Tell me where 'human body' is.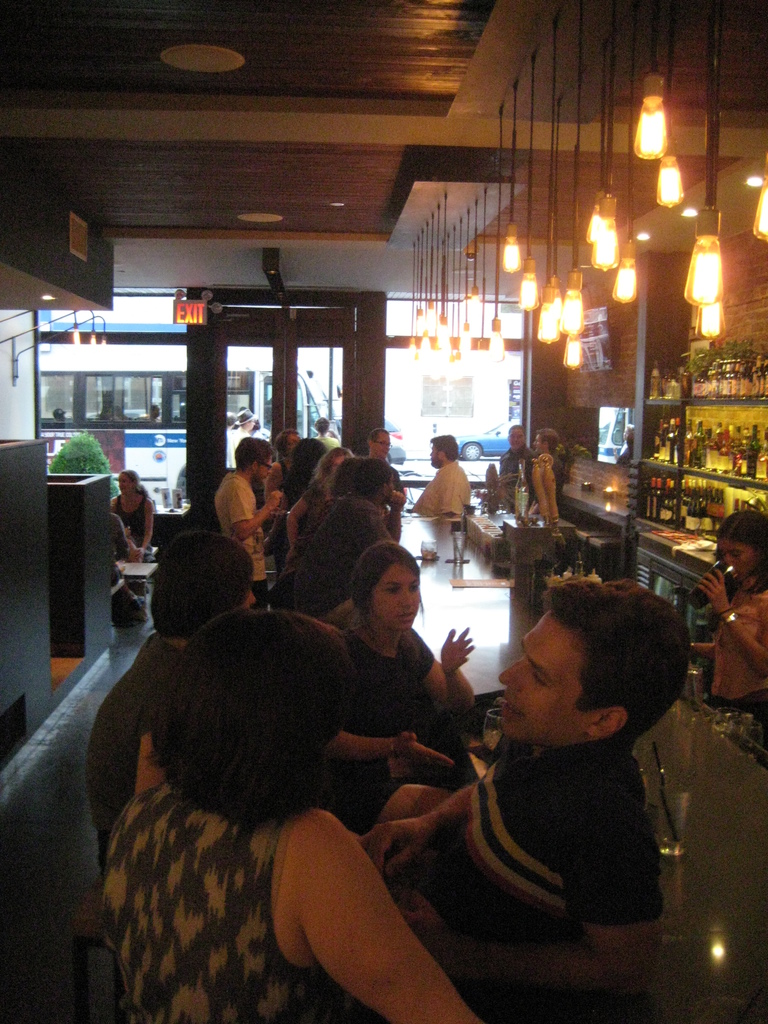
'human body' is at 110/515/129/598.
